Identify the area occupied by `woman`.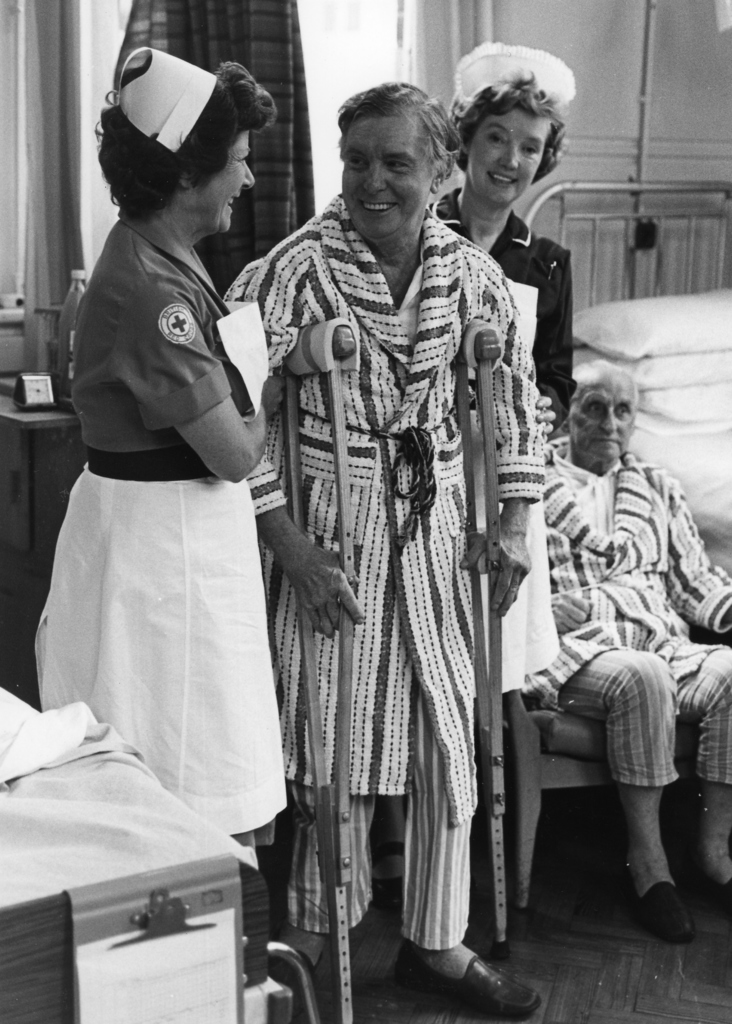
Area: bbox(437, 32, 587, 450).
